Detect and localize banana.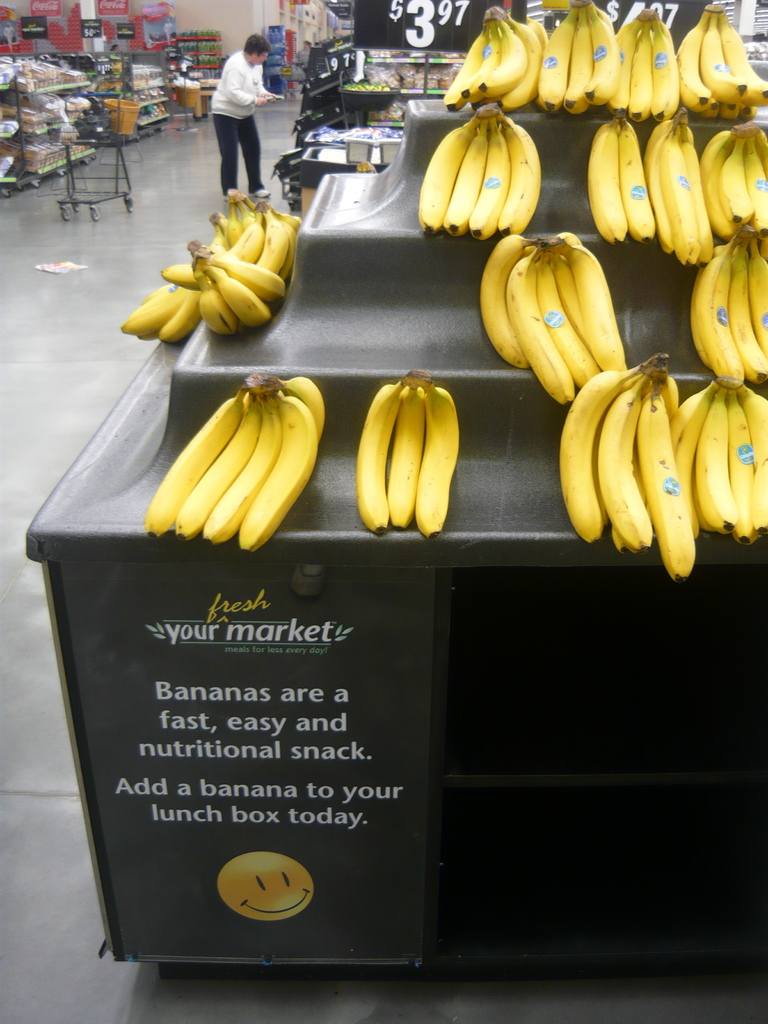
Localized at box=[415, 381, 456, 538].
